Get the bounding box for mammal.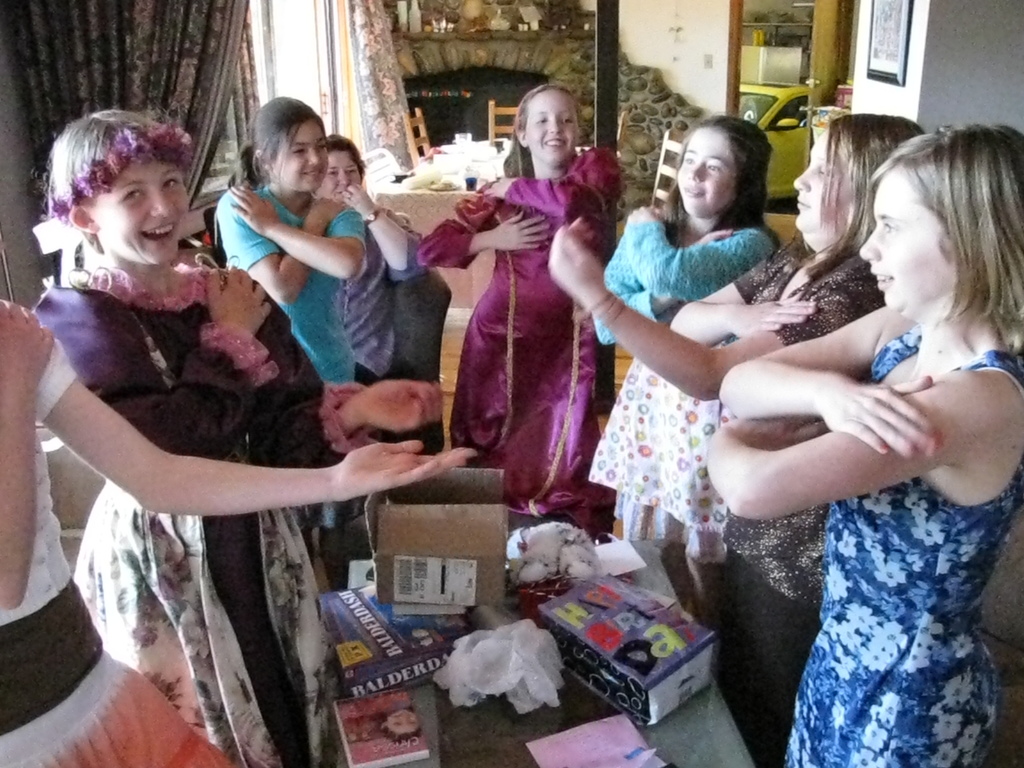
rect(0, 283, 484, 767).
